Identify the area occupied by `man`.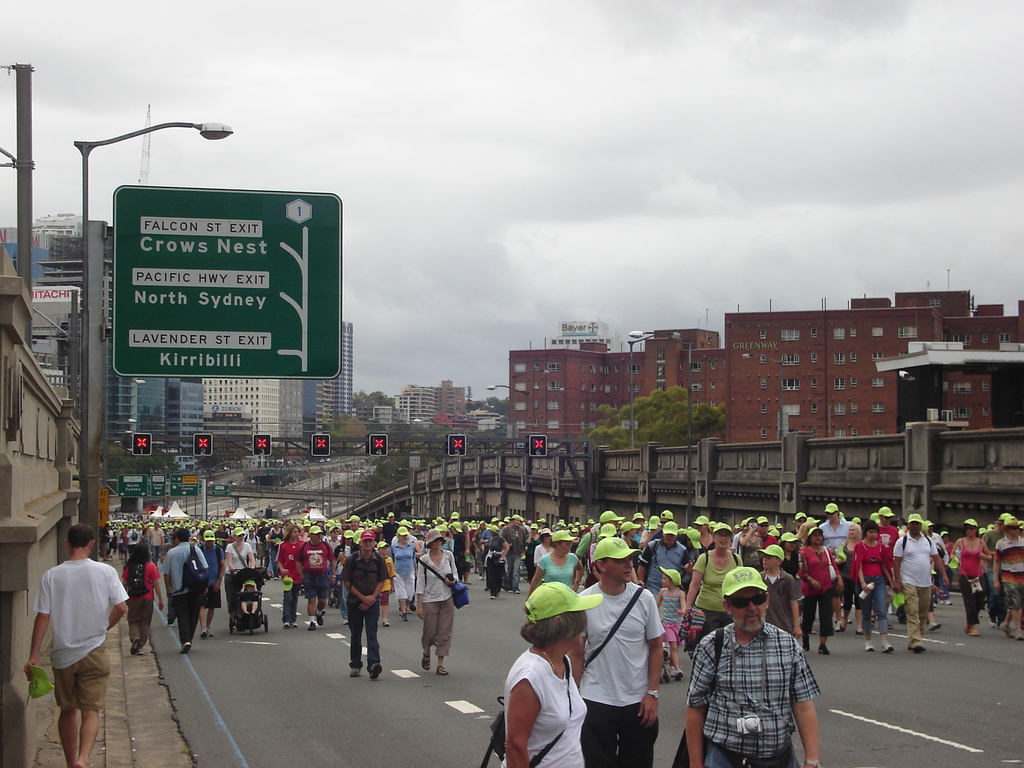
Area: locate(162, 527, 212, 656).
